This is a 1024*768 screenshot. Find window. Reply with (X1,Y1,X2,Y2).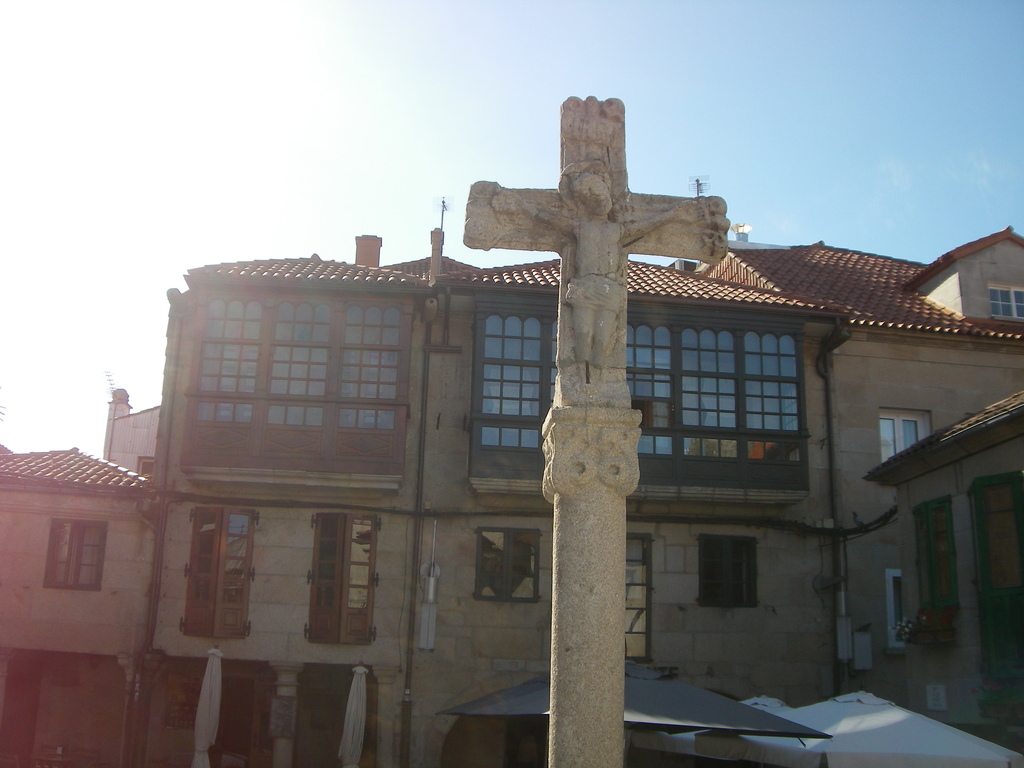
(308,513,376,643).
